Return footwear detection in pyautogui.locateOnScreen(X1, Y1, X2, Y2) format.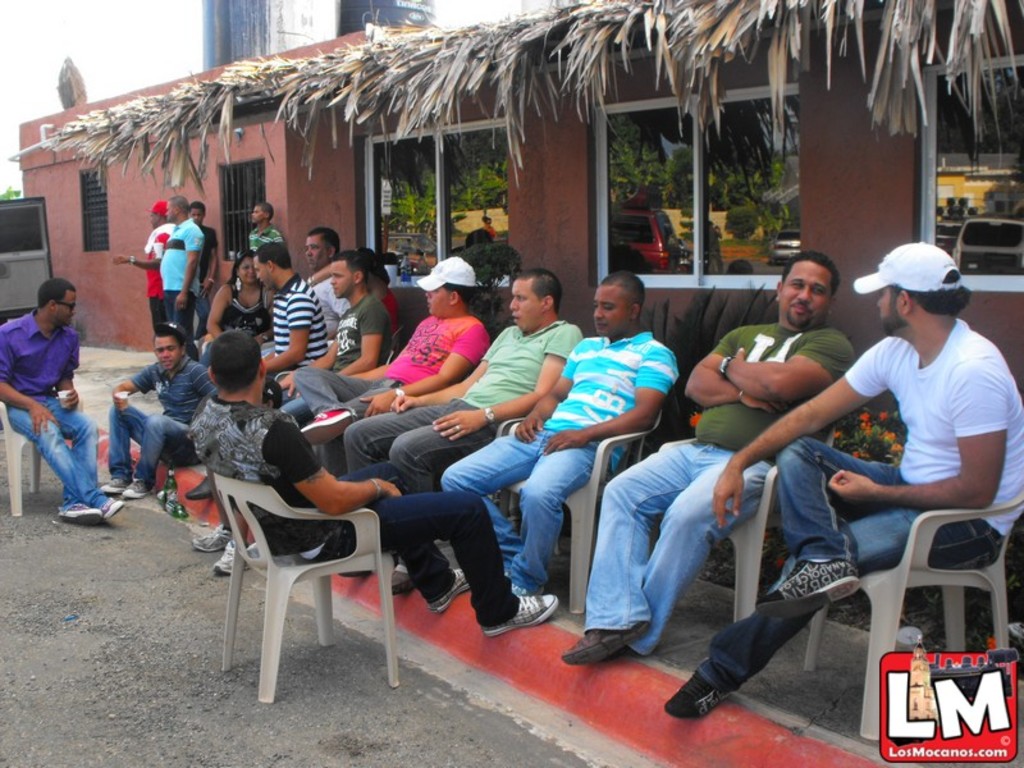
pyautogui.locateOnScreen(189, 524, 233, 552).
